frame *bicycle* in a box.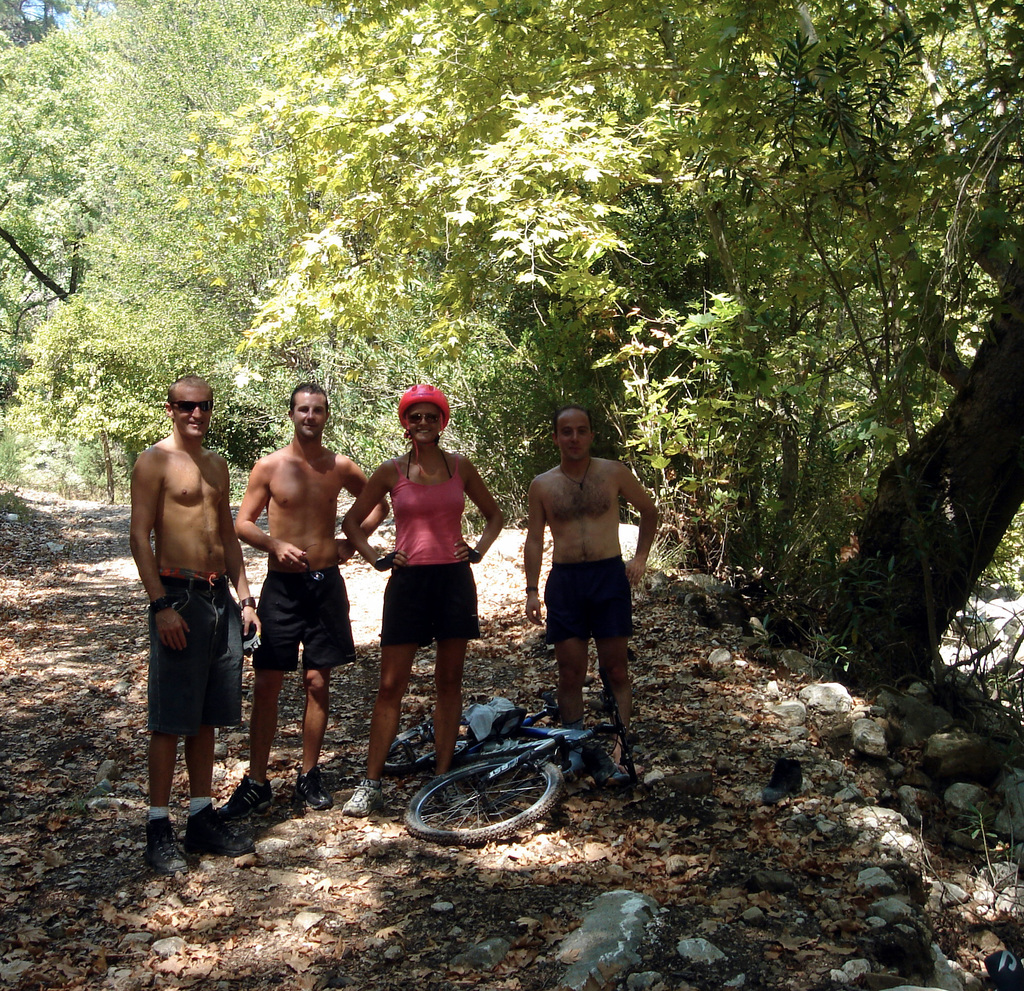
x1=353, y1=679, x2=611, y2=851.
